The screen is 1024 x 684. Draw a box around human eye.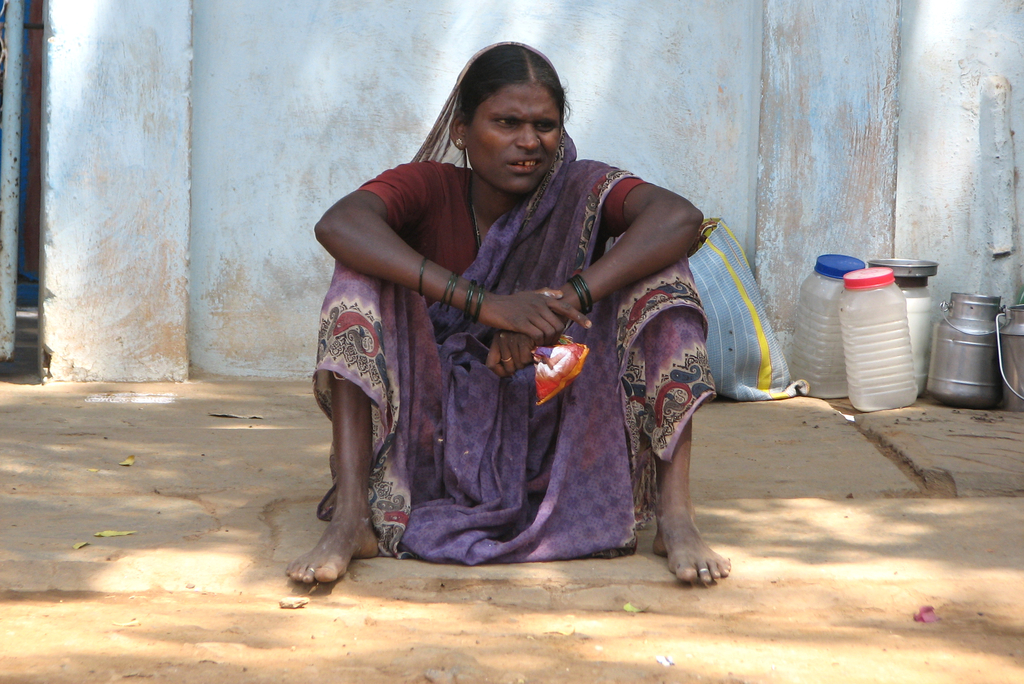
{"x1": 533, "y1": 119, "x2": 557, "y2": 134}.
